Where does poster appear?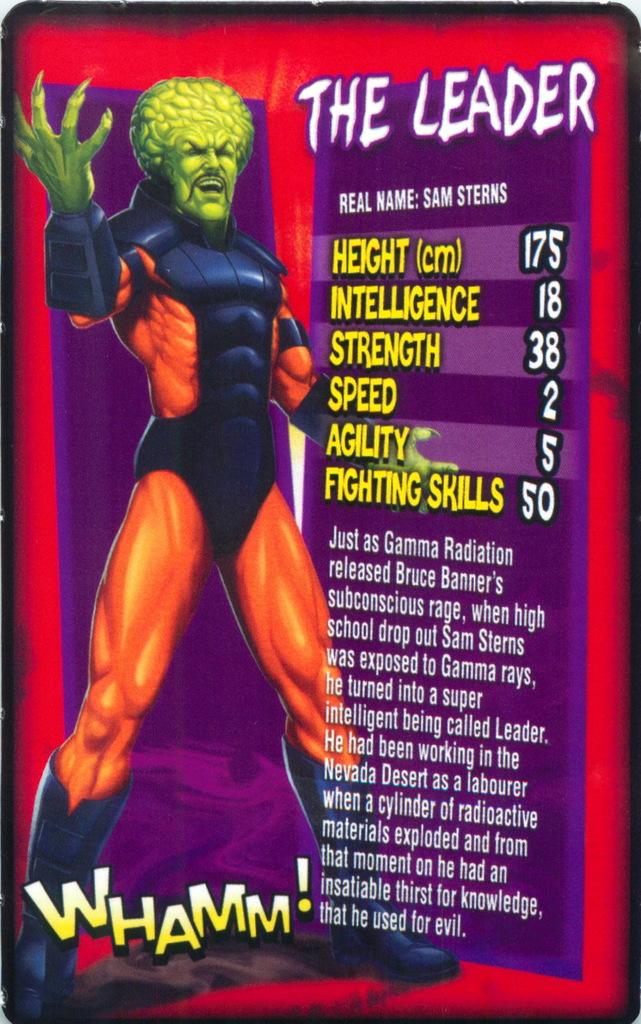
Appears at 0/3/640/1023.
